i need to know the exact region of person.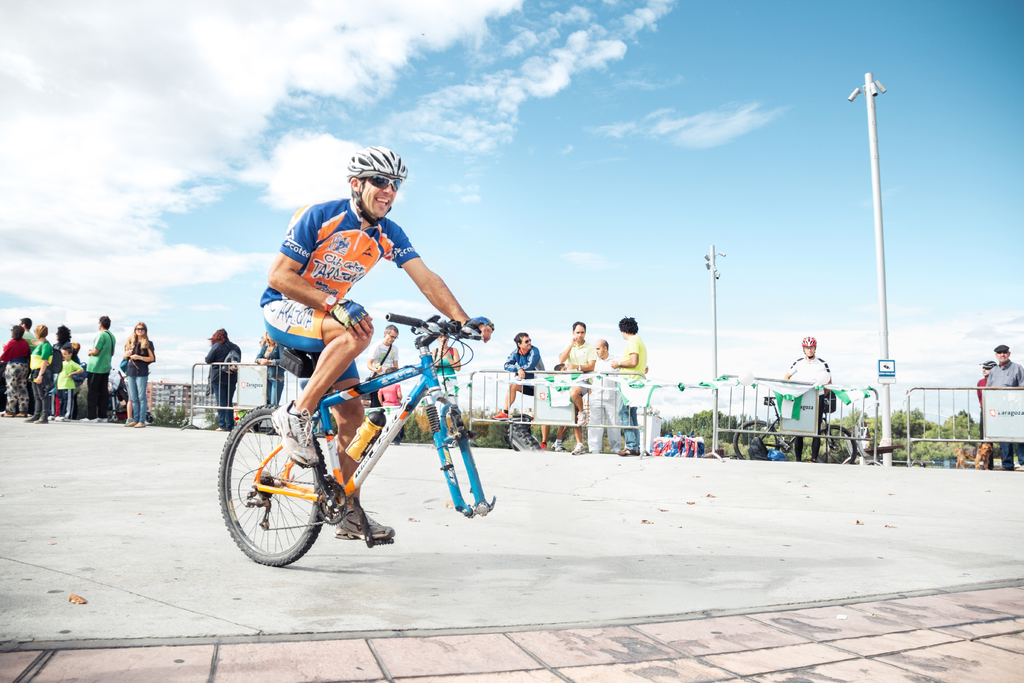
Region: (left=24, top=324, right=52, bottom=422).
